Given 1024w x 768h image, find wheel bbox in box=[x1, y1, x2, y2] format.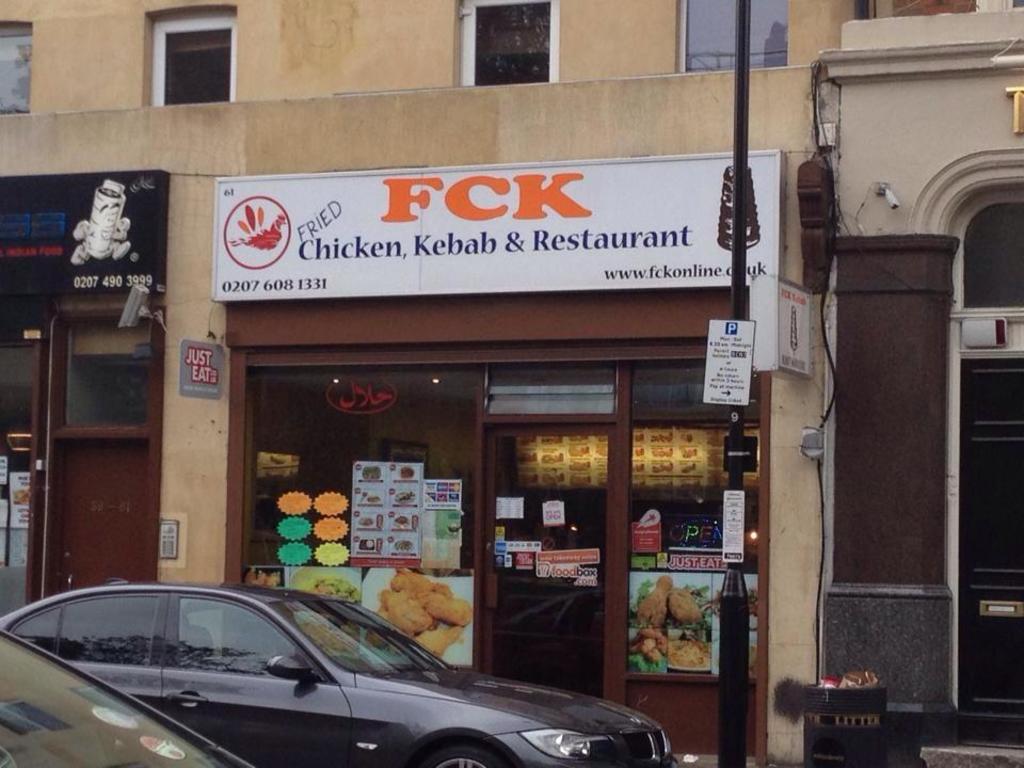
box=[415, 735, 512, 767].
